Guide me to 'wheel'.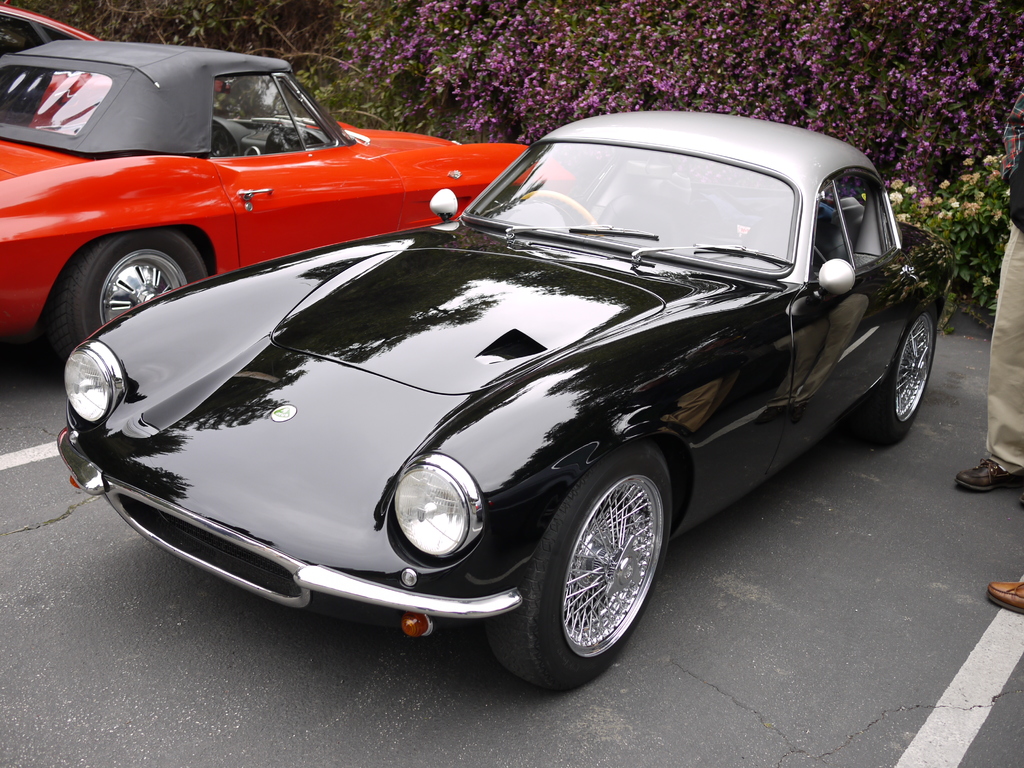
Guidance: {"x1": 539, "y1": 474, "x2": 687, "y2": 655}.
